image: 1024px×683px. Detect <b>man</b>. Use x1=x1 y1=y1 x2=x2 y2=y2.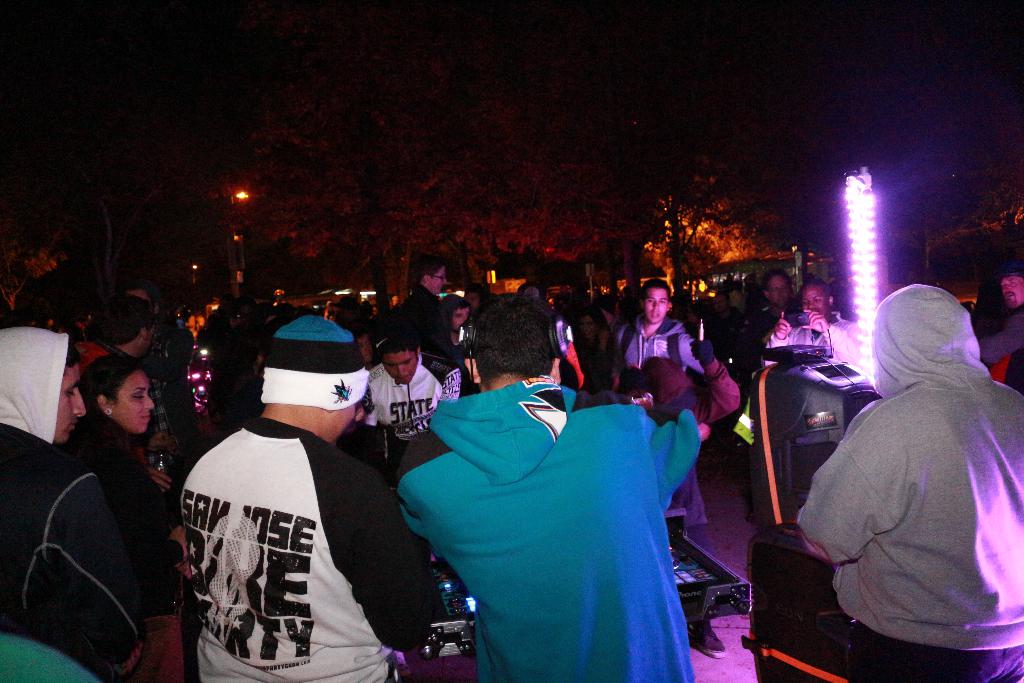
x1=96 y1=297 x2=161 y2=365.
